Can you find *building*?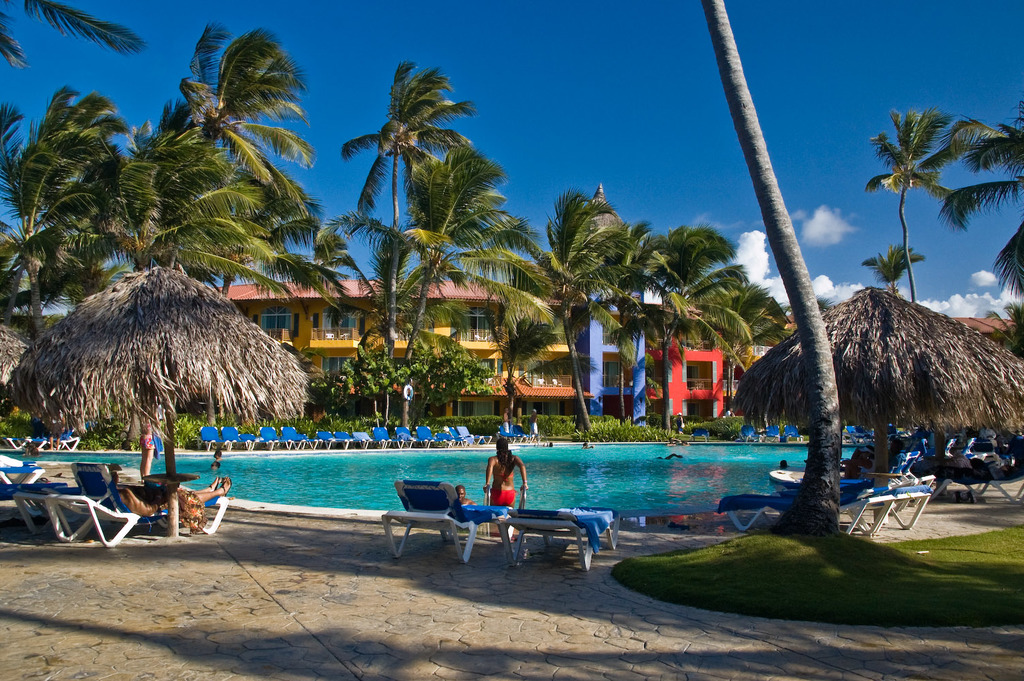
Yes, bounding box: region(213, 282, 797, 428).
